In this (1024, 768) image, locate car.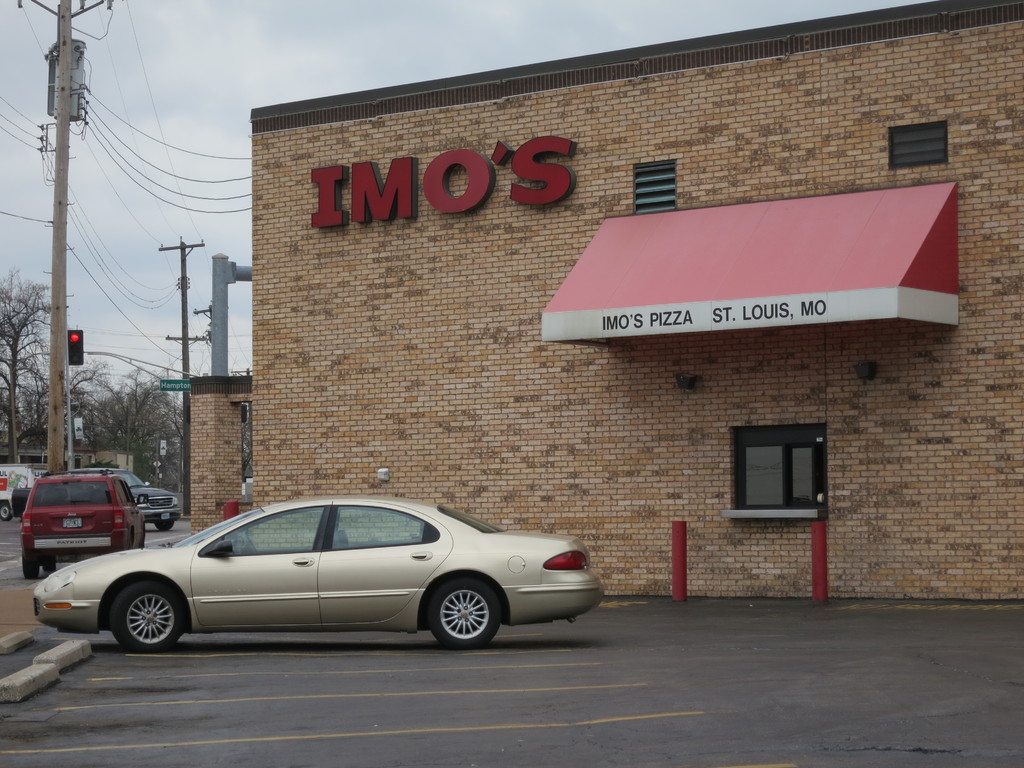
Bounding box: [left=32, top=502, right=604, bottom=643].
